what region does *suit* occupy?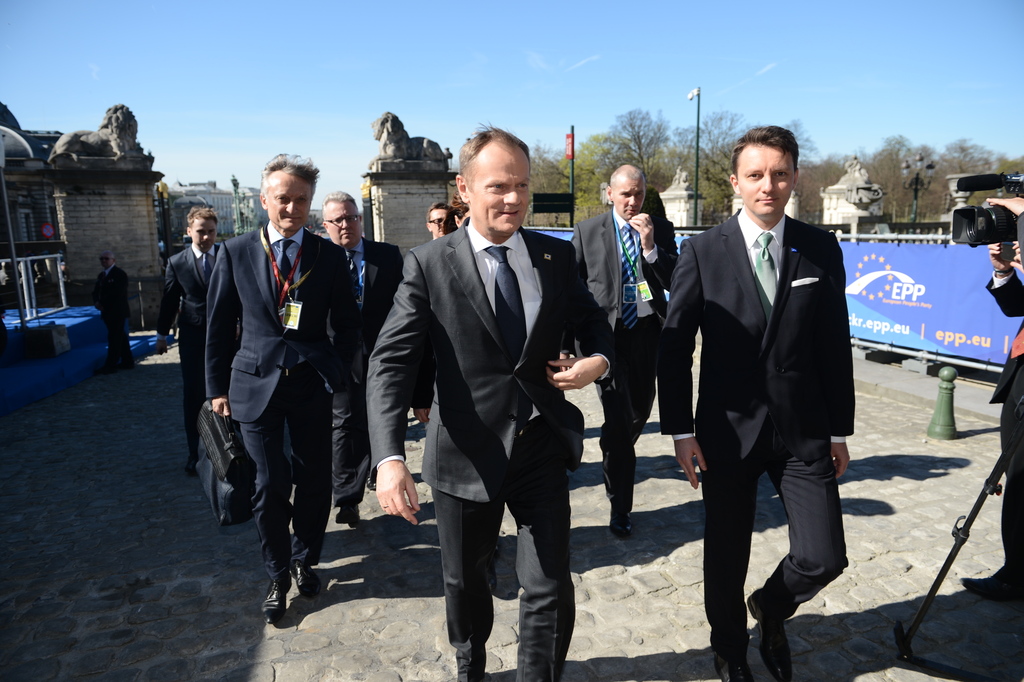
select_region(93, 267, 132, 360).
